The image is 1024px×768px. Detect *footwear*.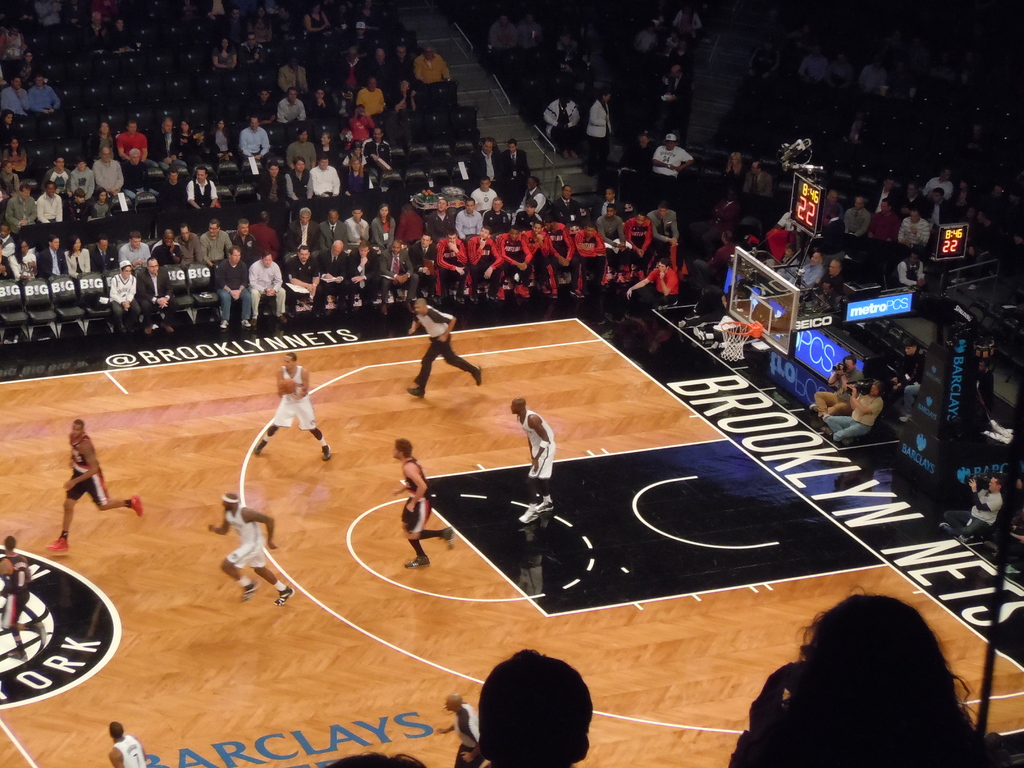
Detection: locate(486, 290, 496, 301).
